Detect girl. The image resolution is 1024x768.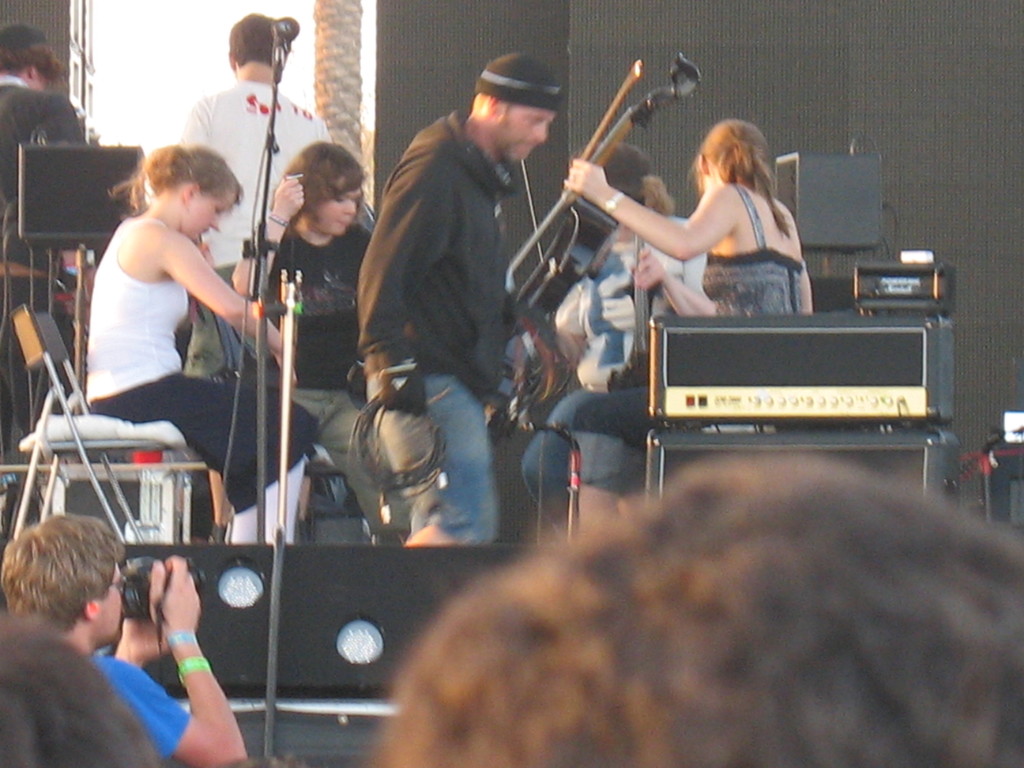
bbox=(81, 143, 324, 547).
